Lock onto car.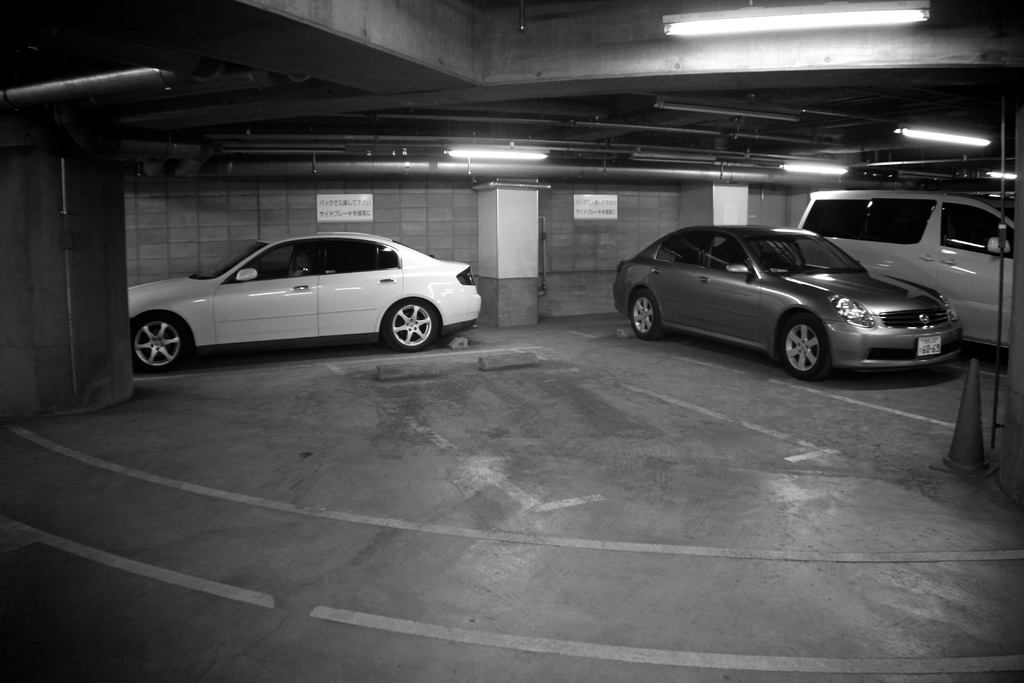
Locked: 801, 183, 1012, 347.
